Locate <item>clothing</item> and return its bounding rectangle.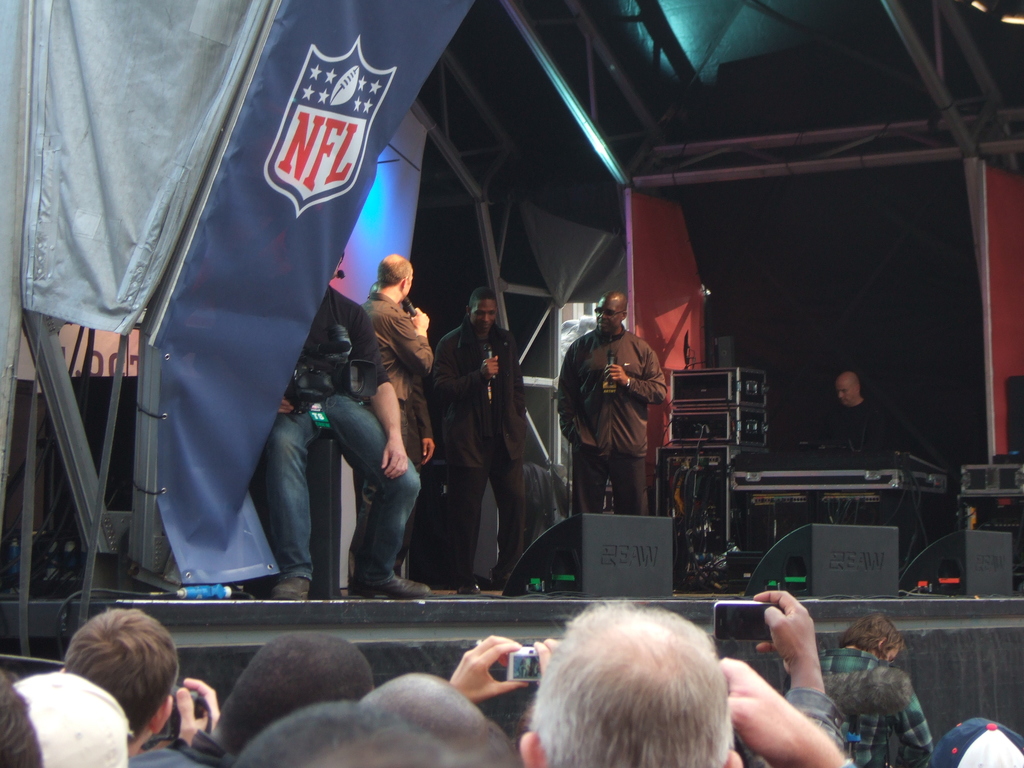
(left=435, top=319, right=527, bottom=581).
